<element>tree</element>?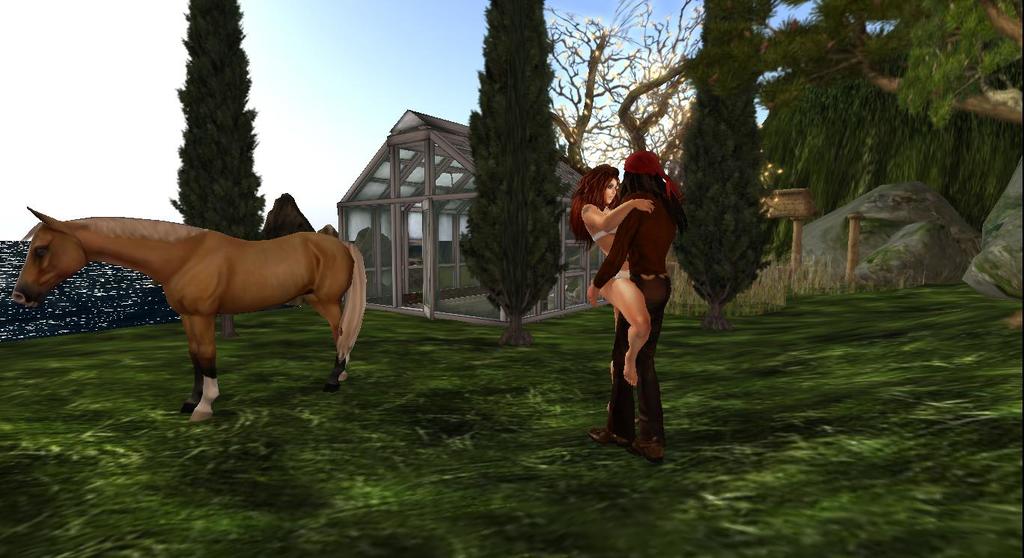
(534,0,654,182)
